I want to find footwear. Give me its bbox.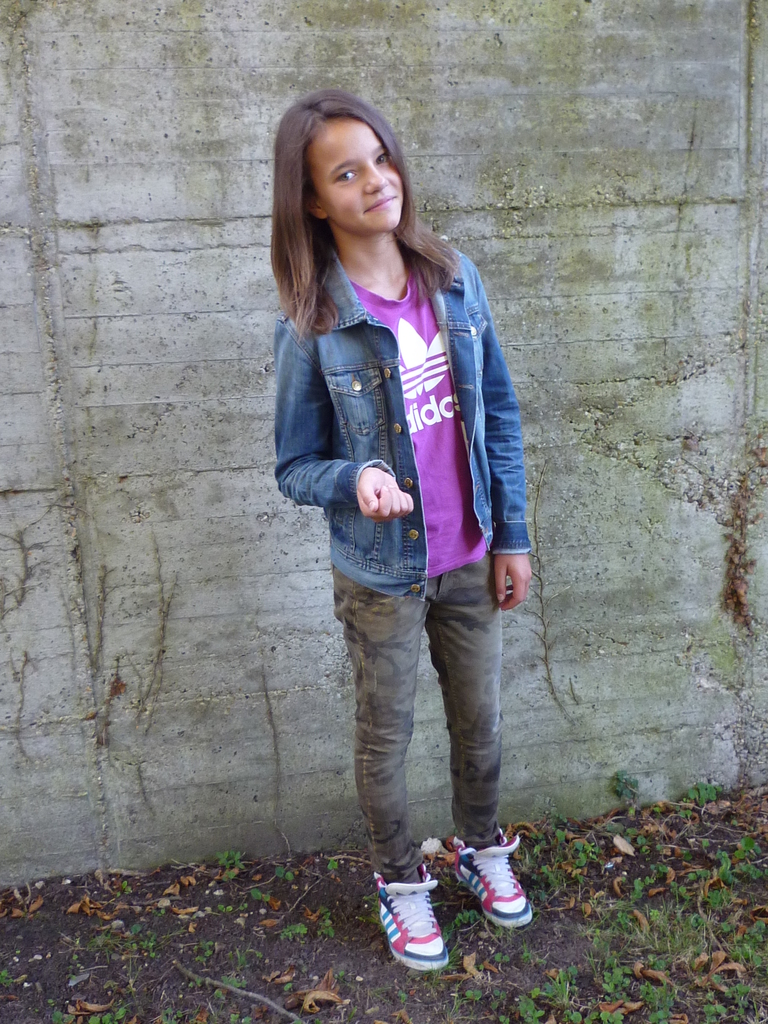
(439,822,537,938).
